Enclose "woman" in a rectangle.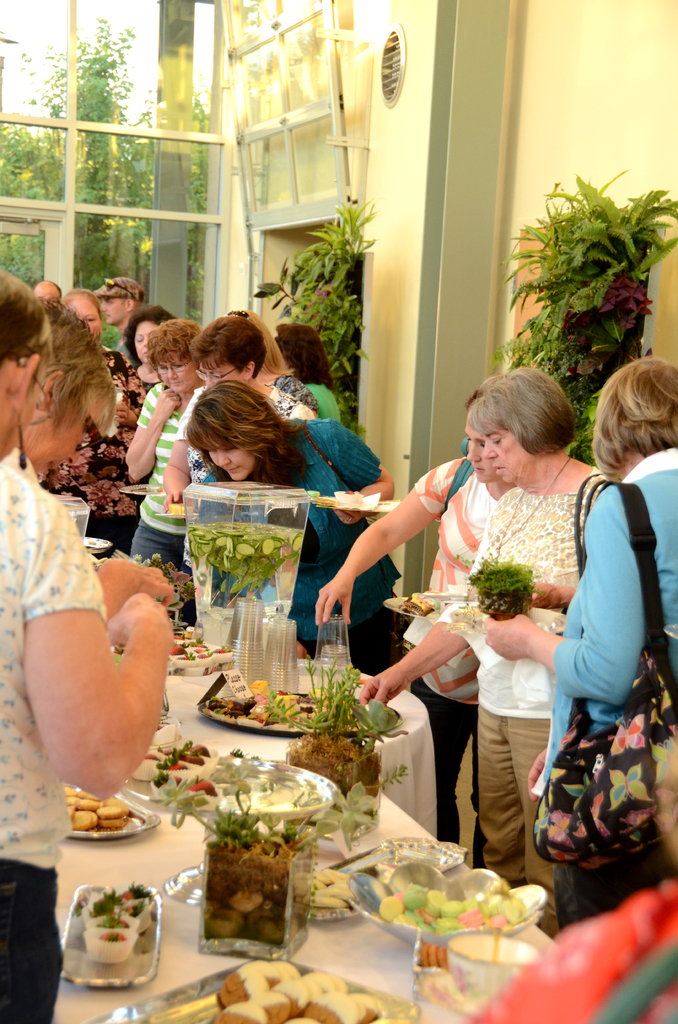
locate(124, 321, 214, 587).
